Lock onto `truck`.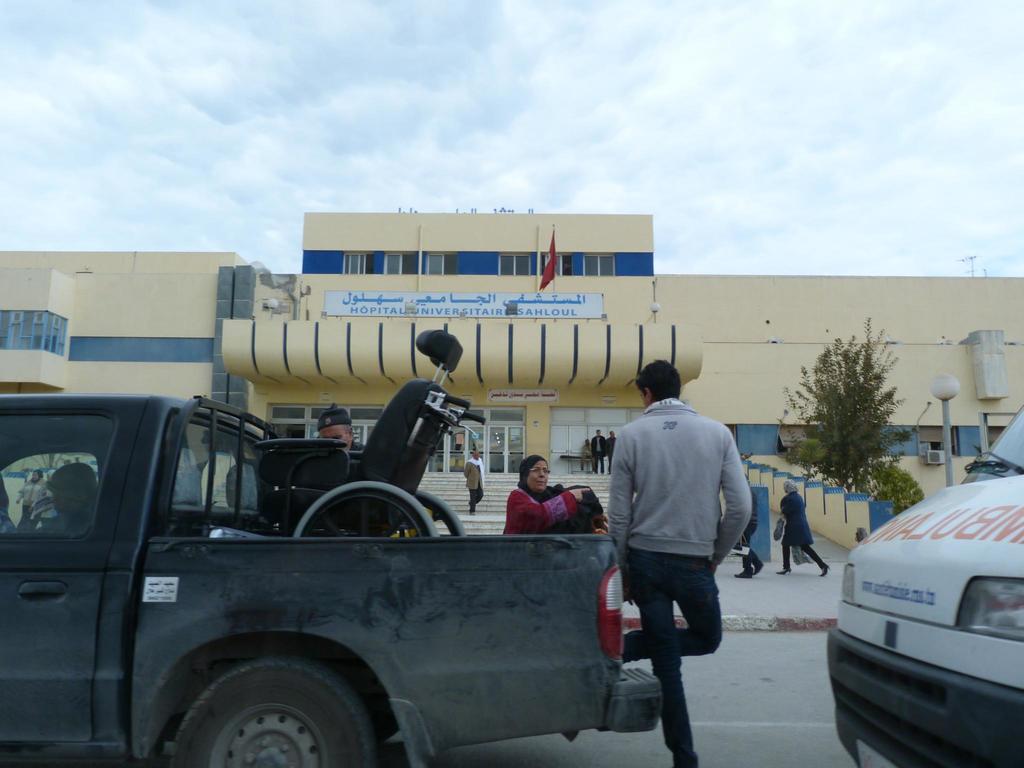
Locked: BBox(0, 391, 656, 767).
